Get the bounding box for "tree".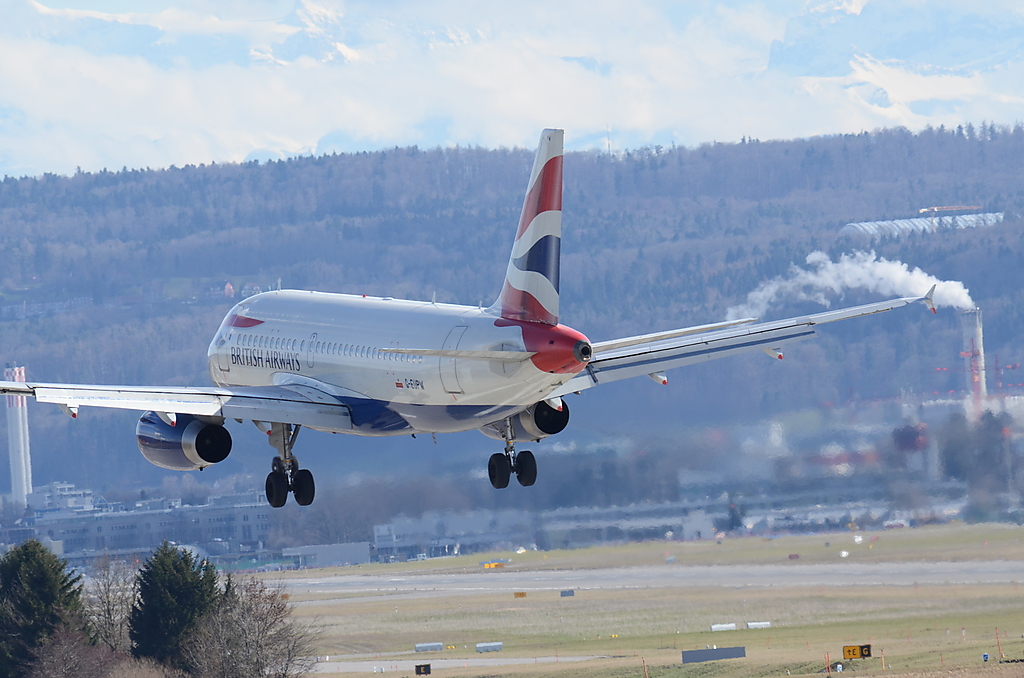
(left=0, top=545, right=161, bottom=677).
